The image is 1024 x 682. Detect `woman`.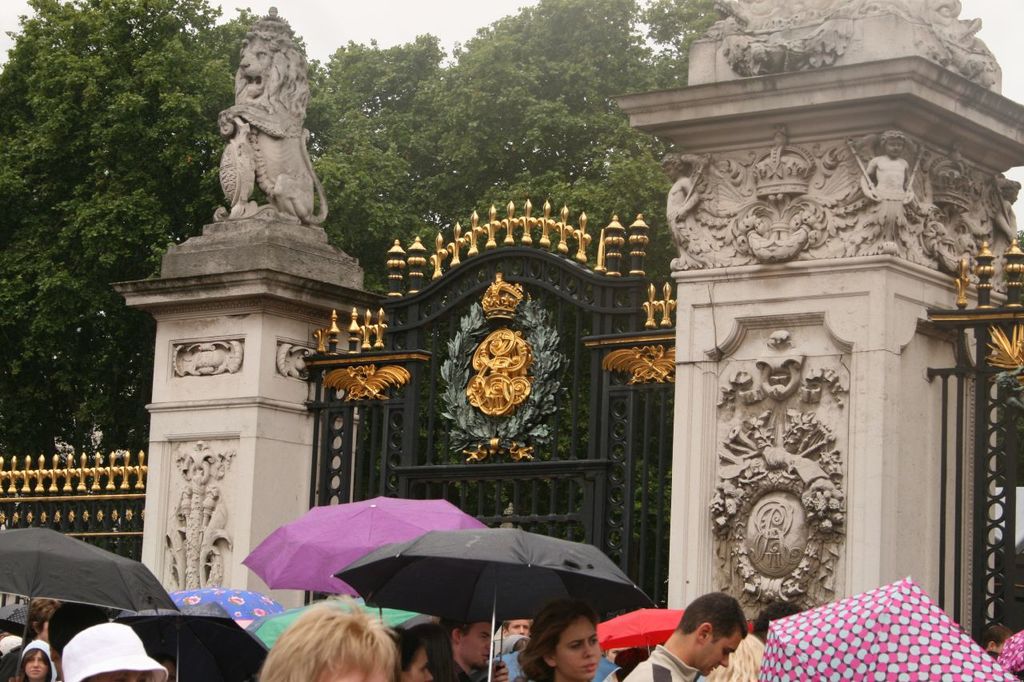
Detection: 13/637/56/681.
